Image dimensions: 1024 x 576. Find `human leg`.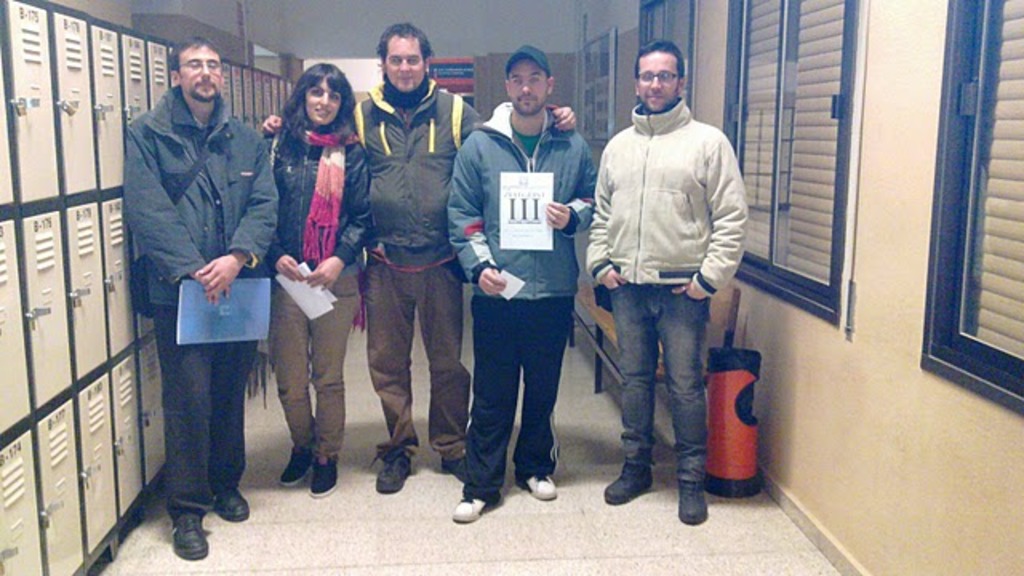
150/259/214/560.
